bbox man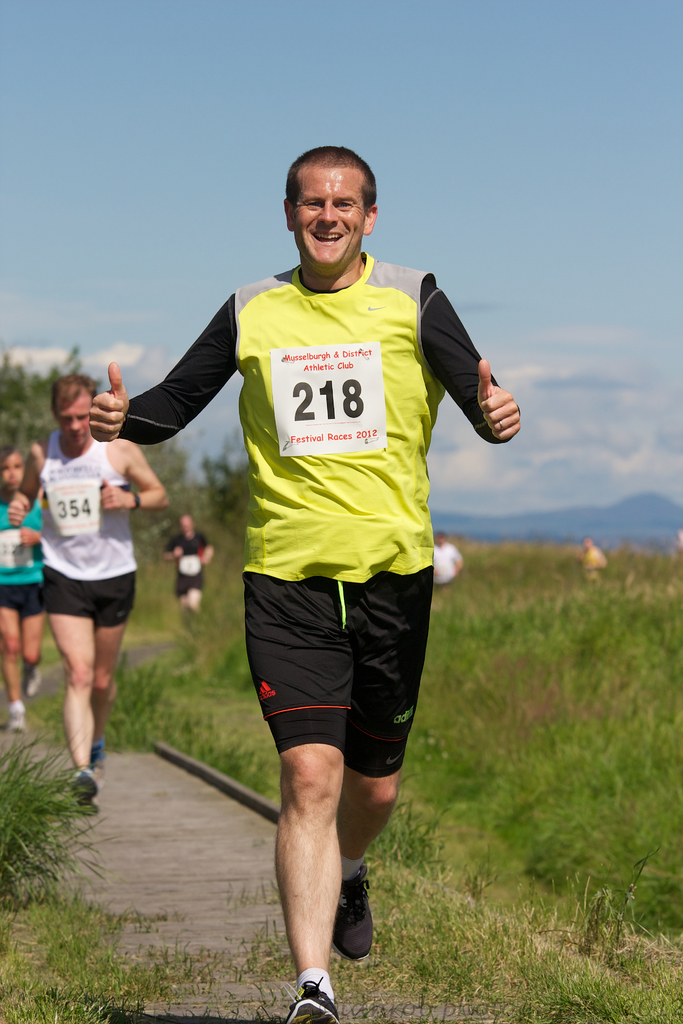
box=[162, 511, 215, 618]
